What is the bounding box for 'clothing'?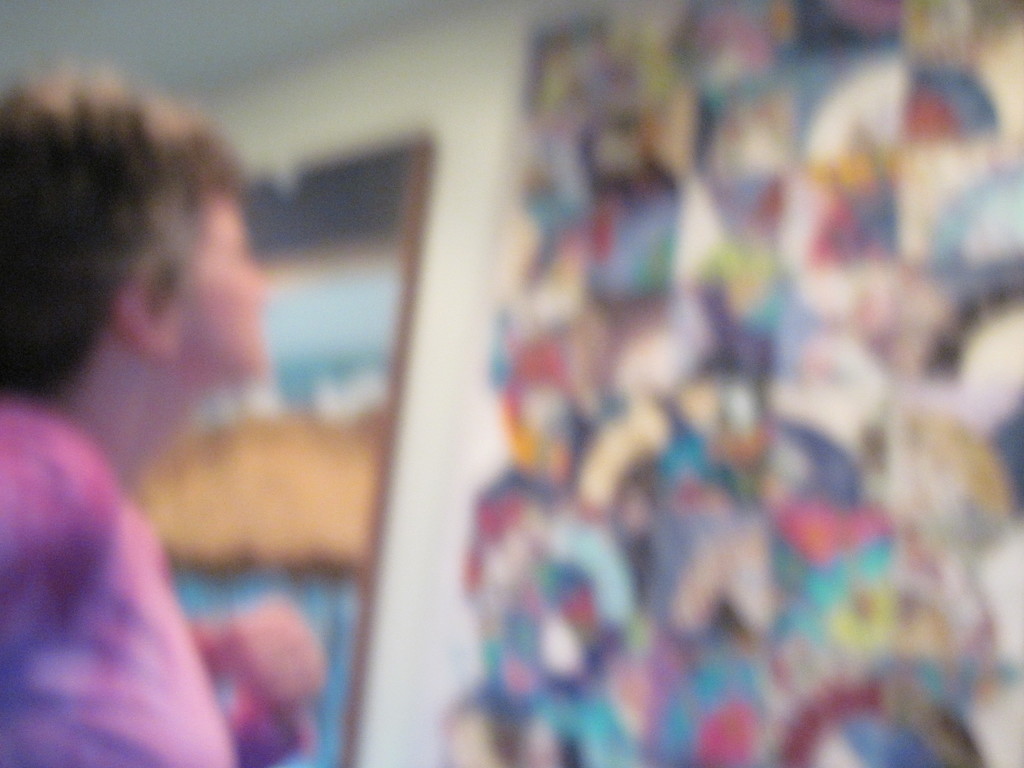
0/410/296/767.
